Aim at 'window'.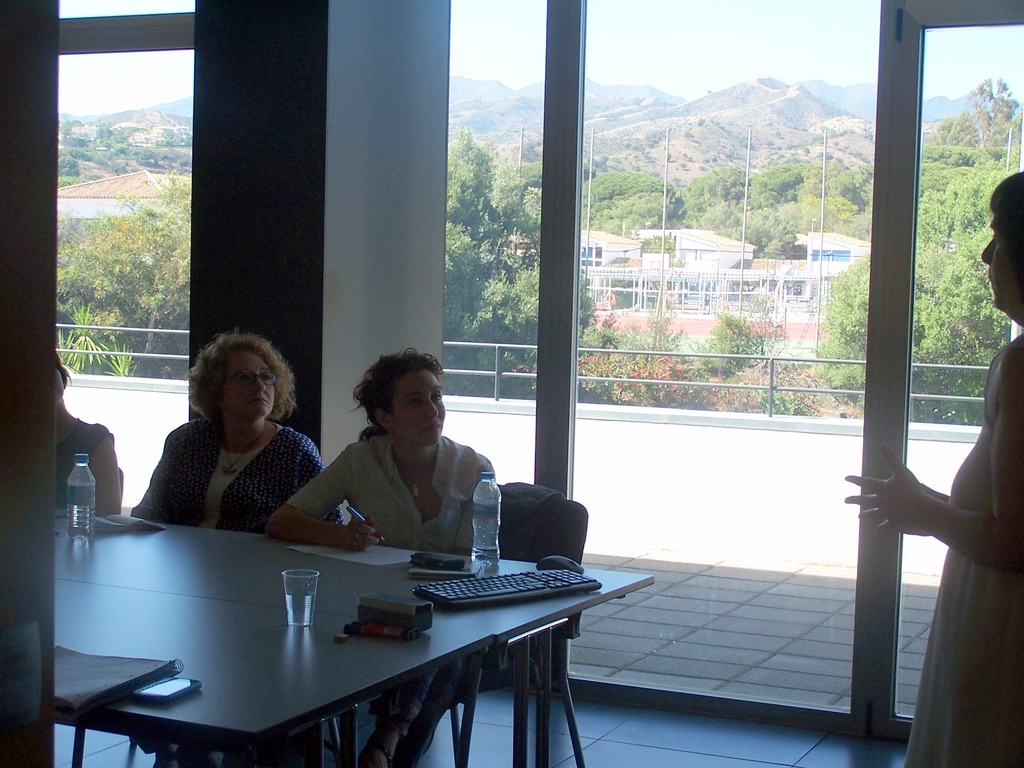
Aimed at (x1=54, y1=0, x2=200, y2=509).
